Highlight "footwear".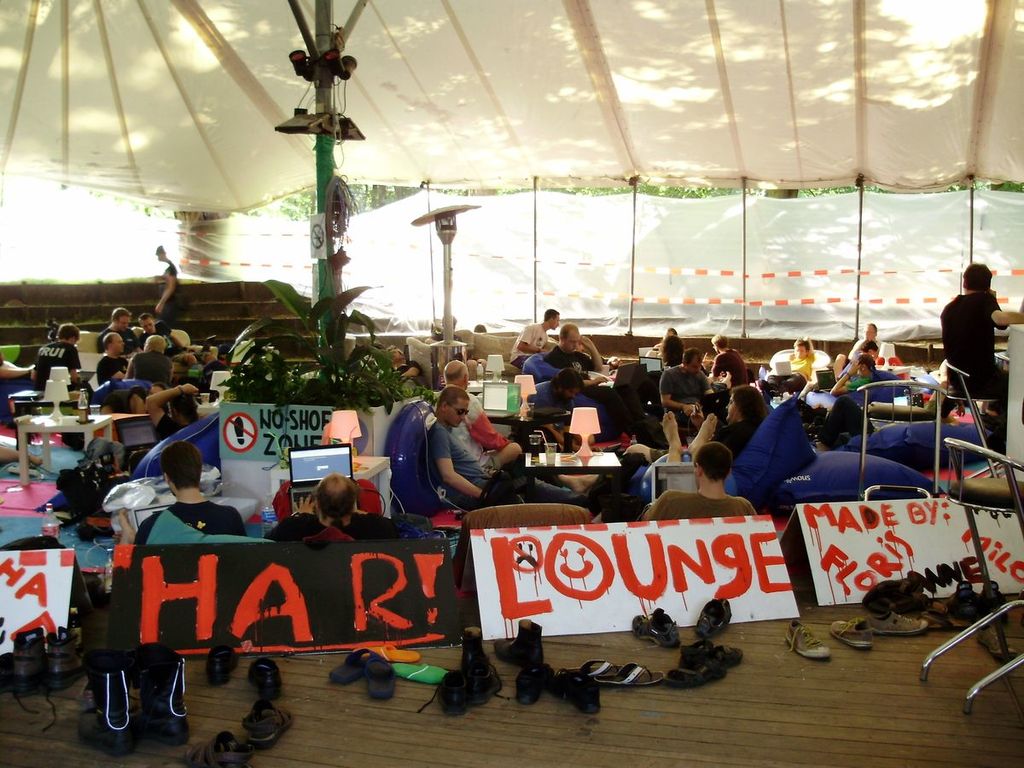
Highlighted region: x1=665, y1=651, x2=724, y2=685.
